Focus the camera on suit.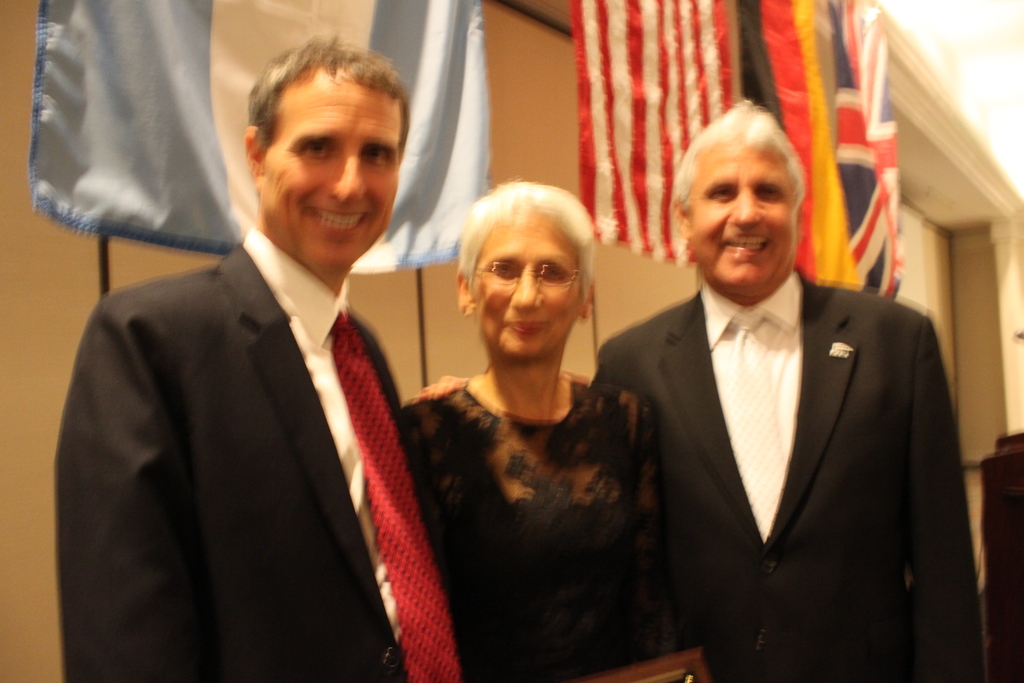
Focus region: Rect(593, 262, 981, 682).
